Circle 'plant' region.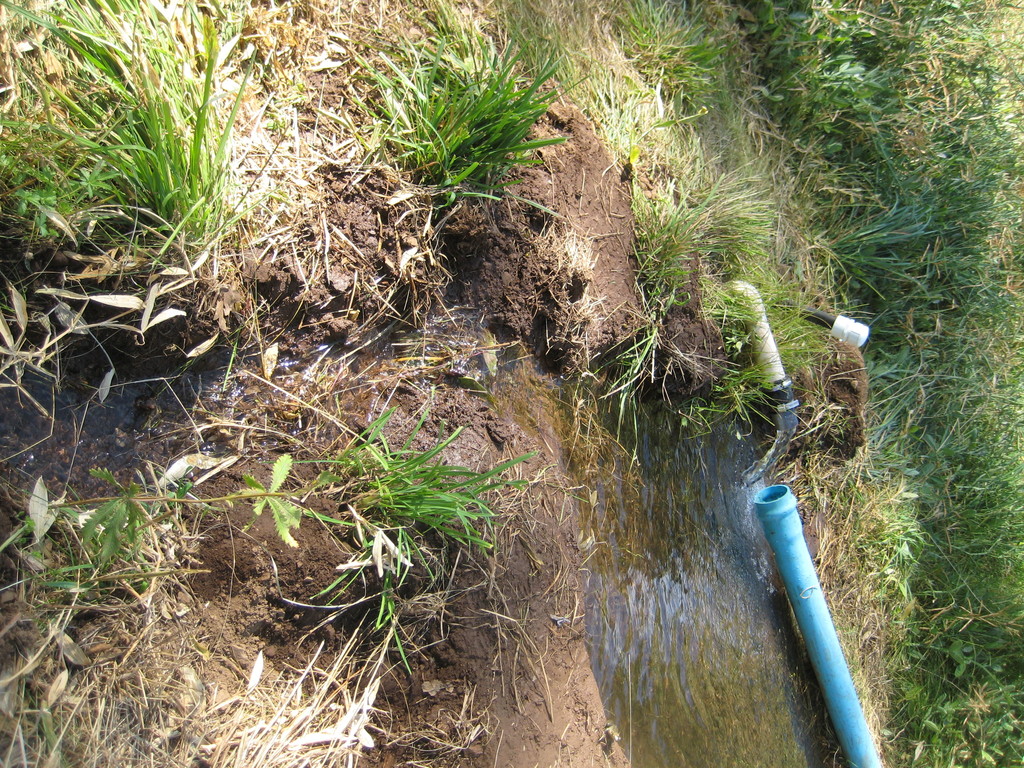
Region: bbox=(0, 0, 332, 312).
